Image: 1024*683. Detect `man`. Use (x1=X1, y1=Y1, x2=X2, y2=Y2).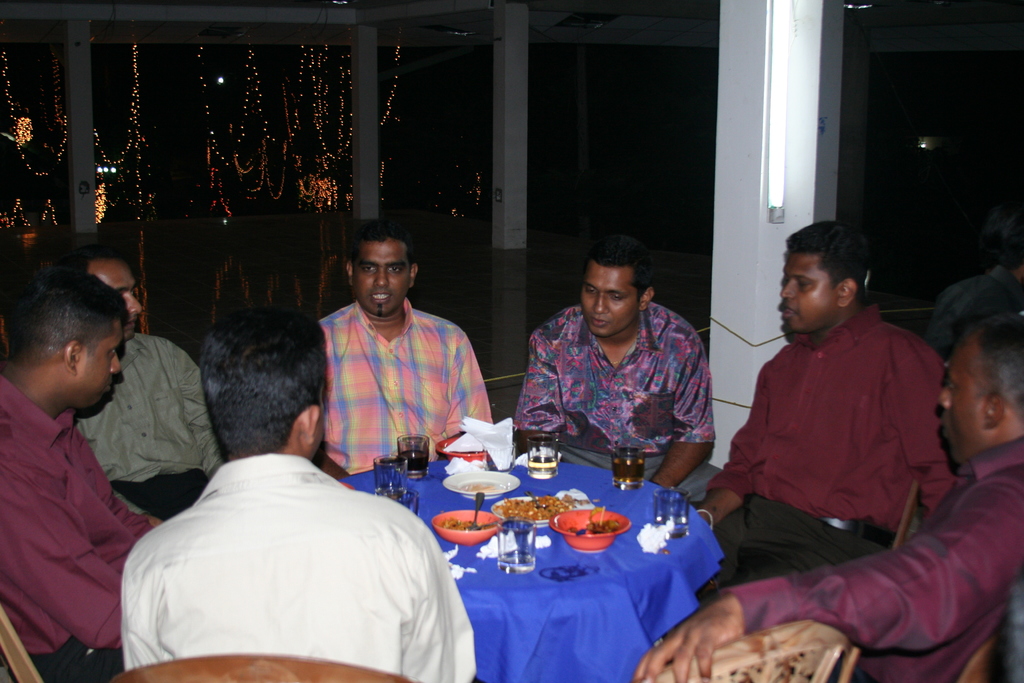
(x1=316, y1=215, x2=493, y2=474).
